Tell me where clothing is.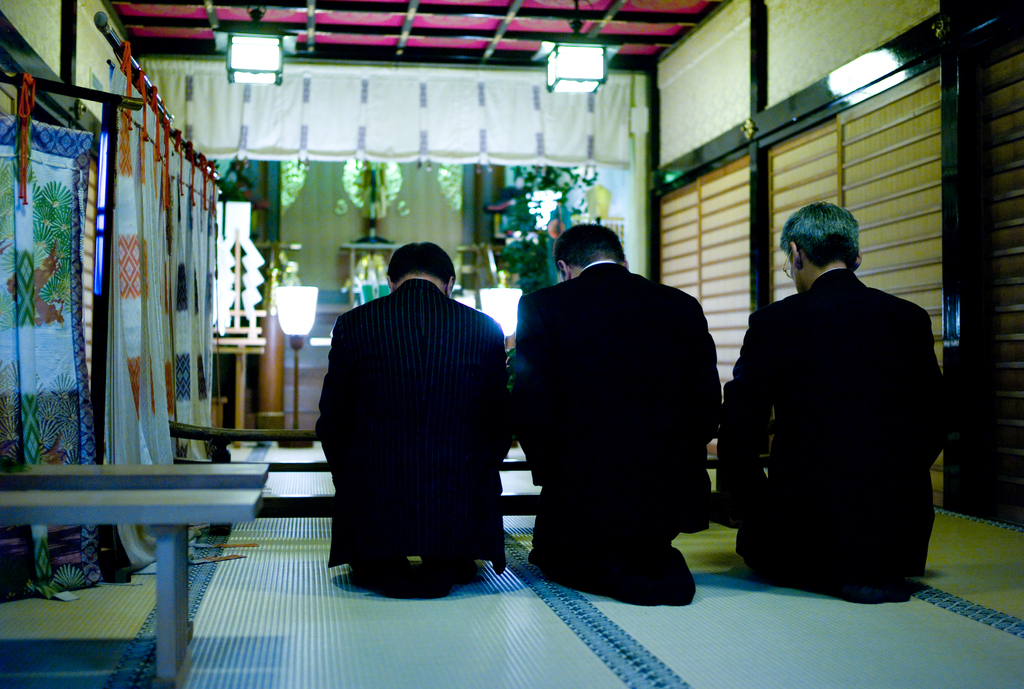
clothing is at x1=499, y1=257, x2=721, y2=598.
